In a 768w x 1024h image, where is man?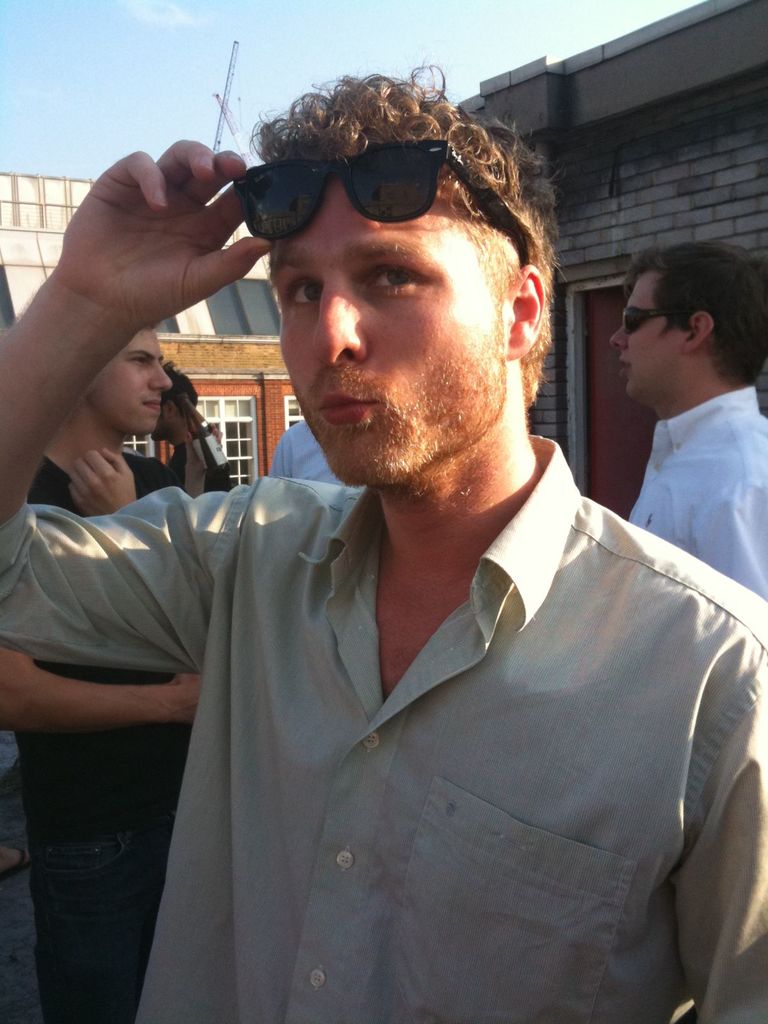
(90,72,733,1015).
